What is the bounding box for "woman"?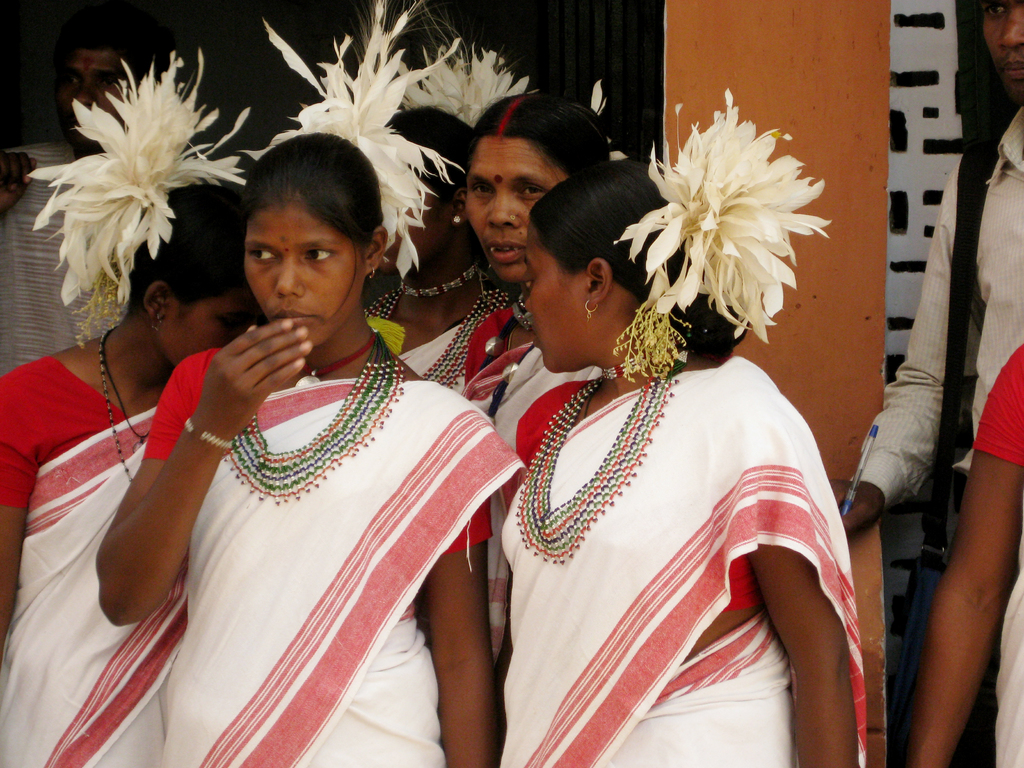
[501,158,868,767].
